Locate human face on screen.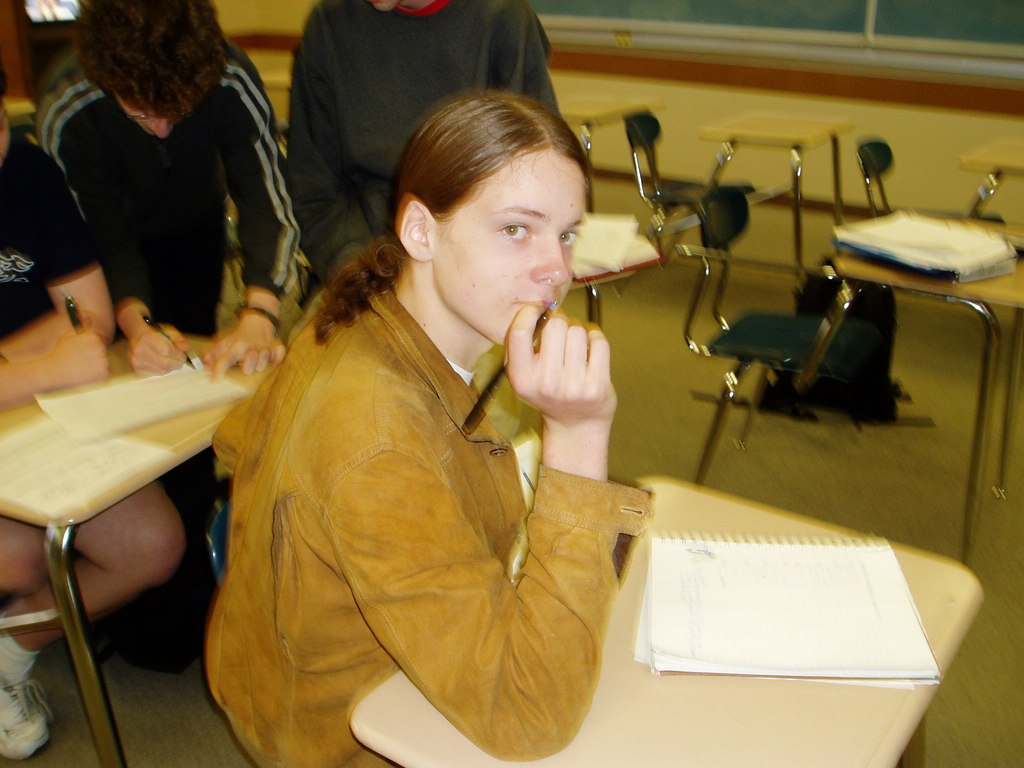
On screen at 108/87/169/136.
